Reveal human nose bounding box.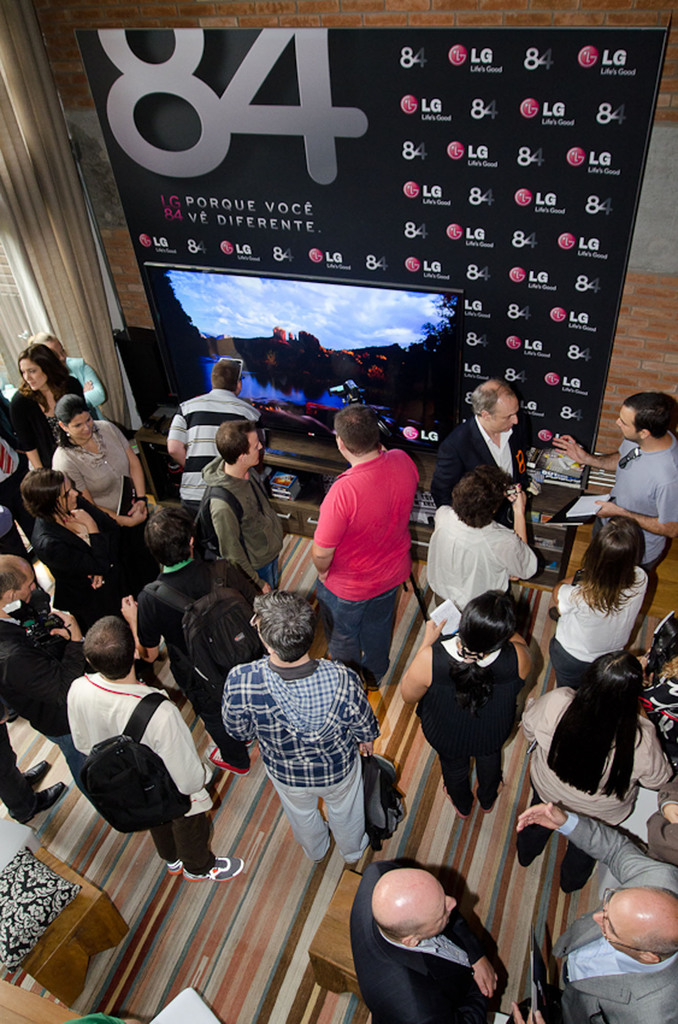
Revealed: left=83, top=423, right=90, bottom=430.
